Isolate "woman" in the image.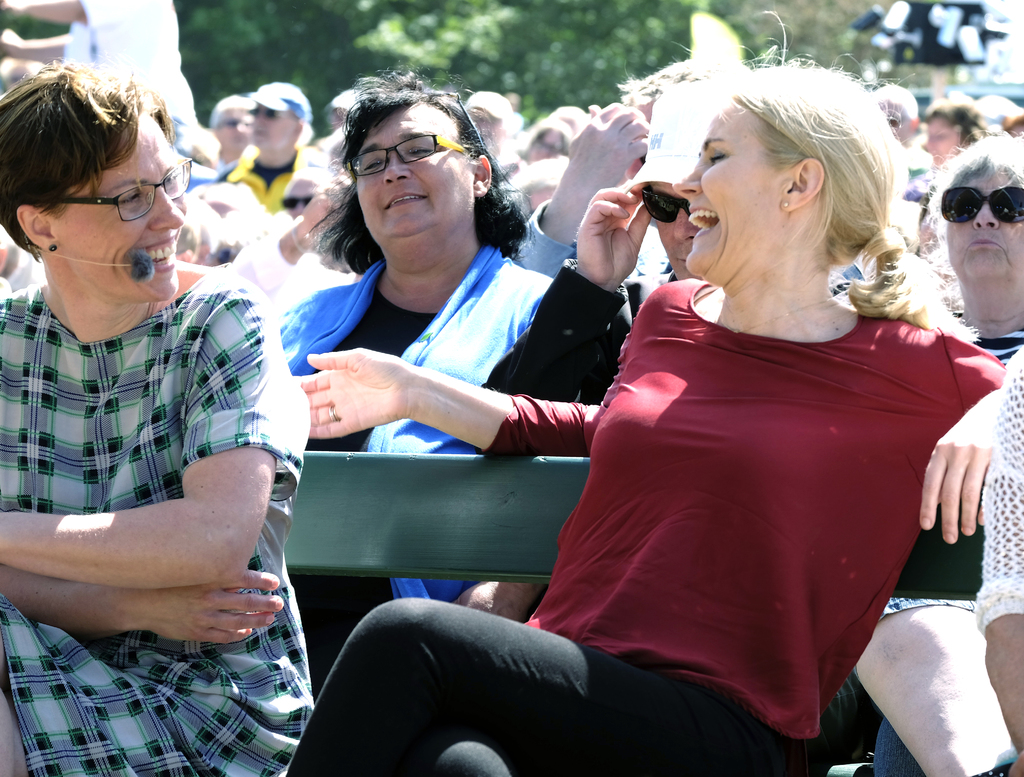
Isolated region: pyautogui.locateOnScreen(0, 56, 317, 776).
